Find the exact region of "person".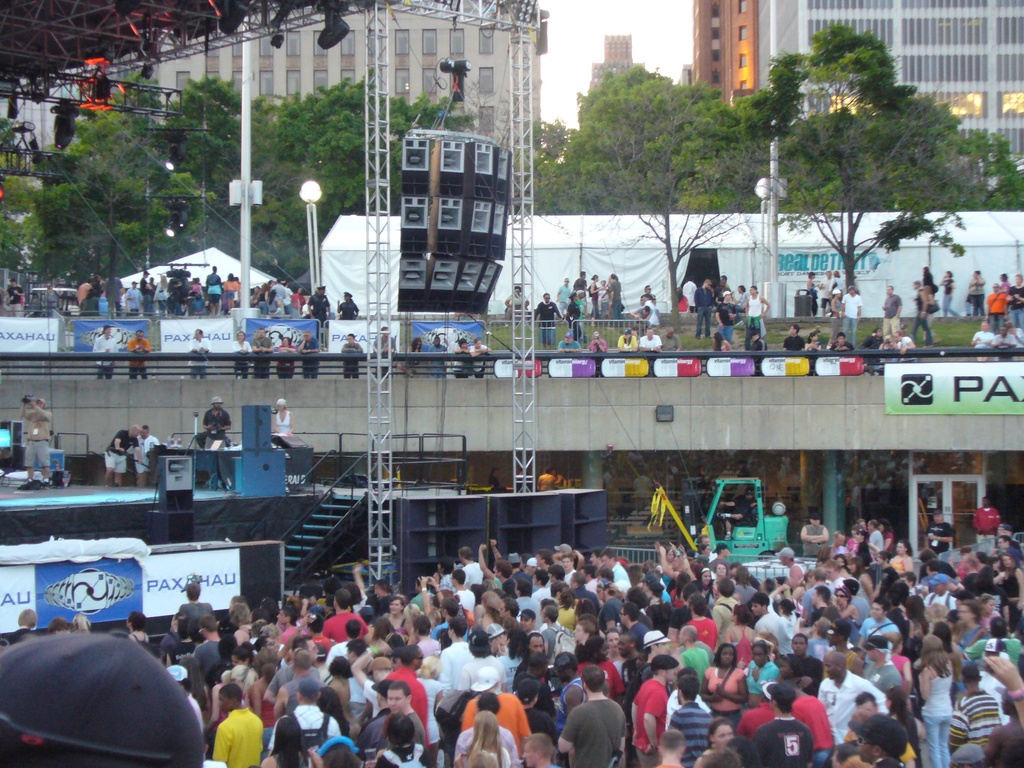
Exact region: box(278, 337, 295, 378).
